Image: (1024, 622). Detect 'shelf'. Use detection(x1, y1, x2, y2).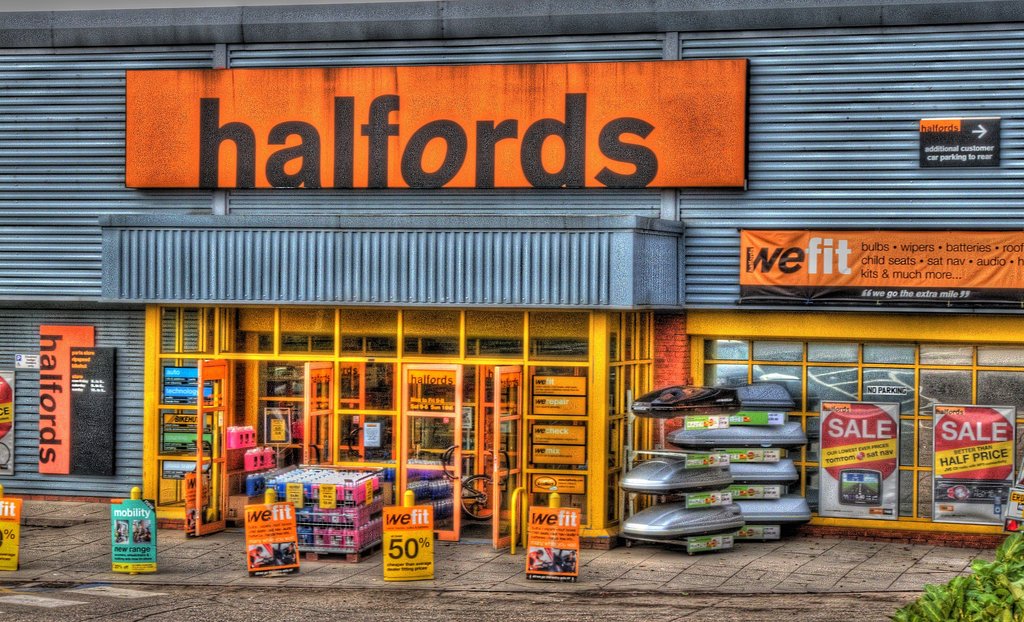
detection(678, 386, 805, 539).
